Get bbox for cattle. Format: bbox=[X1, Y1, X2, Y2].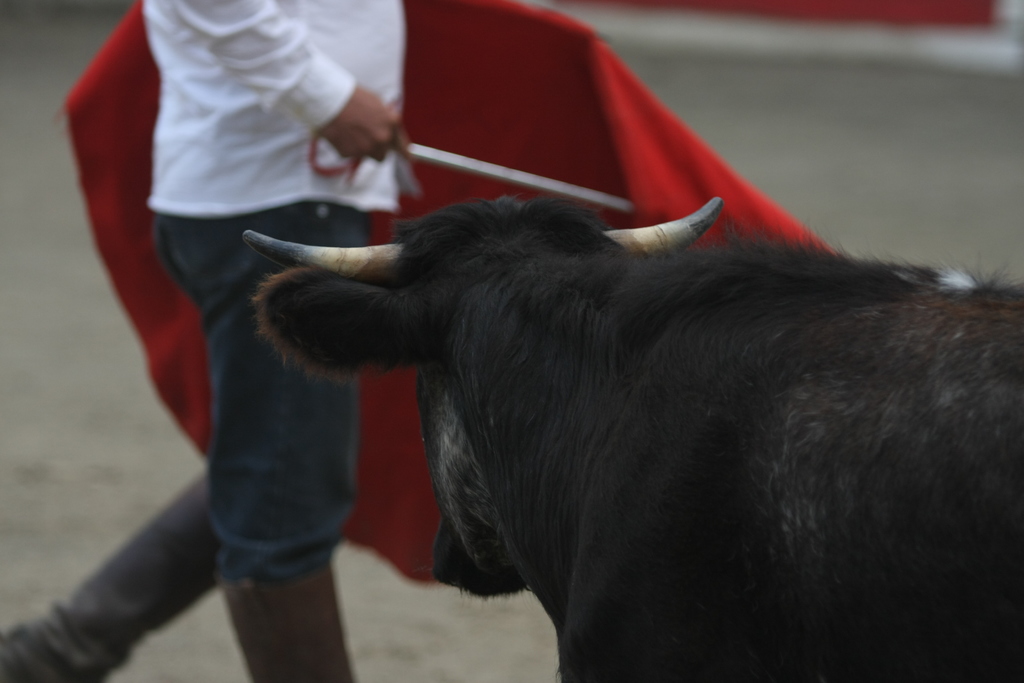
bbox=[198, 152, 998, 661].
